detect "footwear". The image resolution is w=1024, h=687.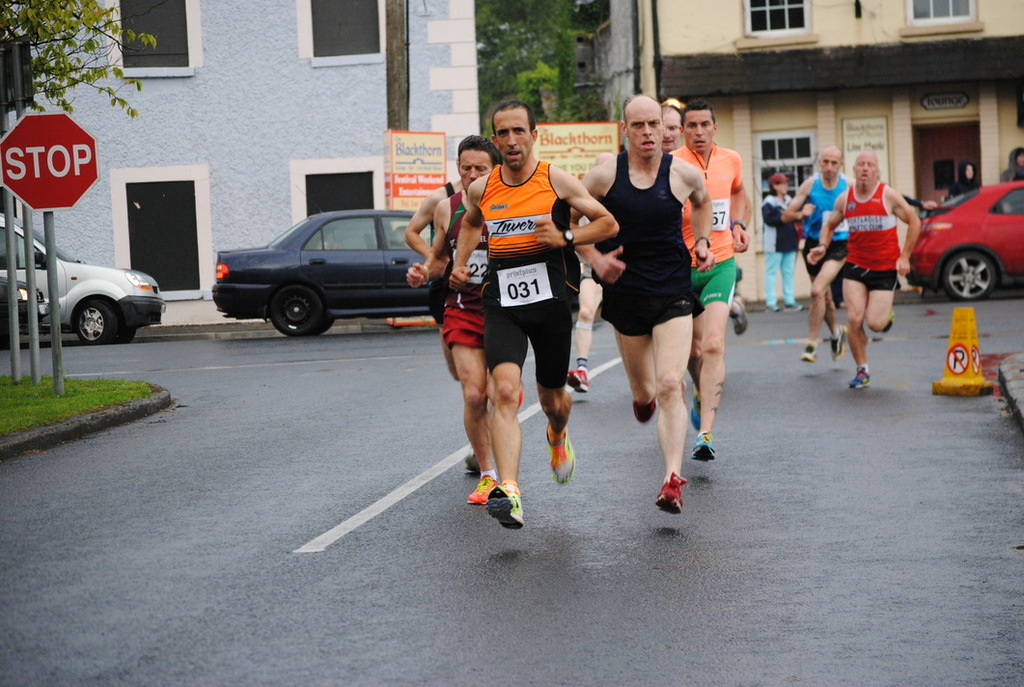
728 290 744 337.
